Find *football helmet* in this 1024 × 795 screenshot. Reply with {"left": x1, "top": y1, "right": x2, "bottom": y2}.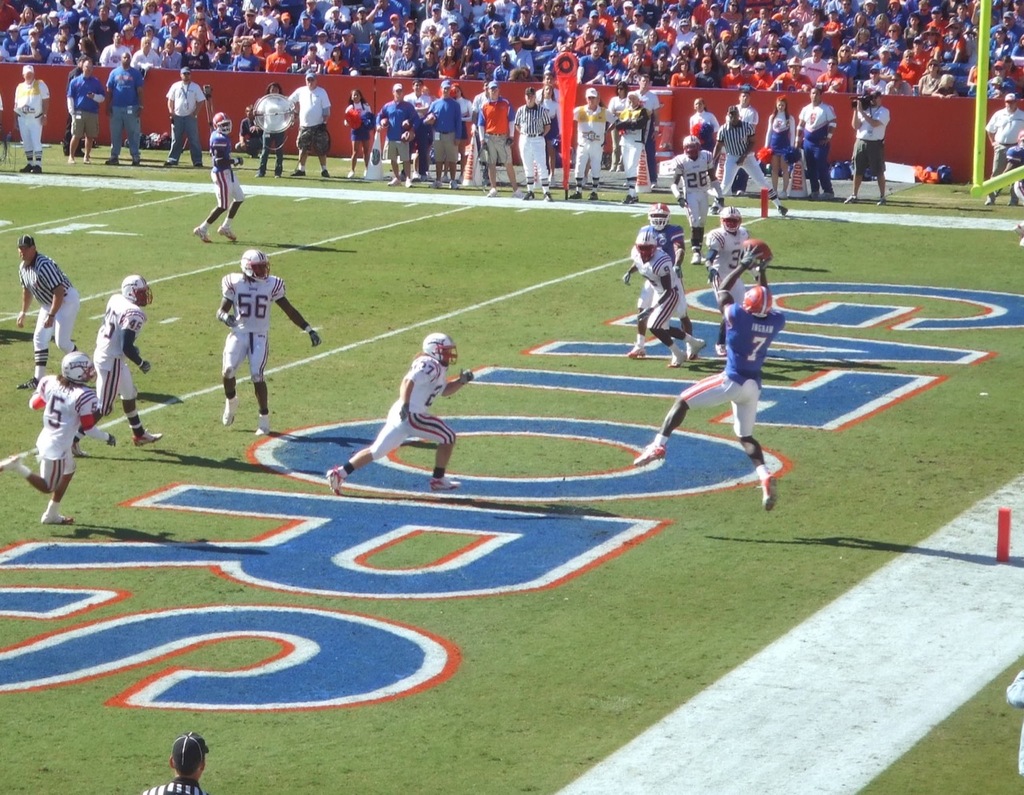
{"left": 123, "top": 272, "right": 152, "bottom": 308}.
